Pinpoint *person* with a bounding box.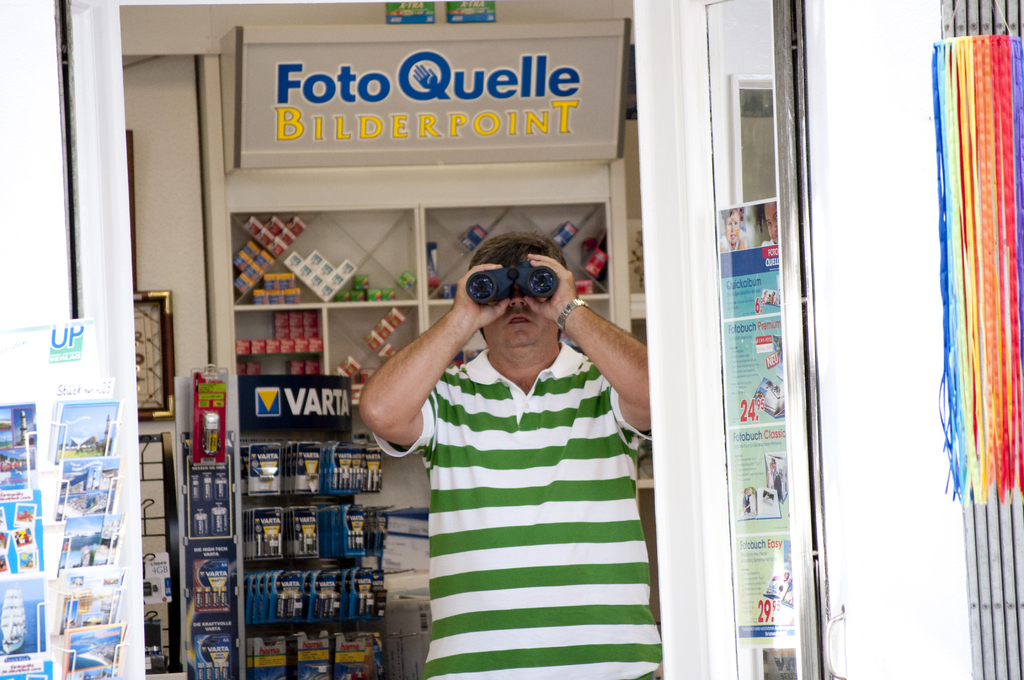
(380, 200, 668, 667).
